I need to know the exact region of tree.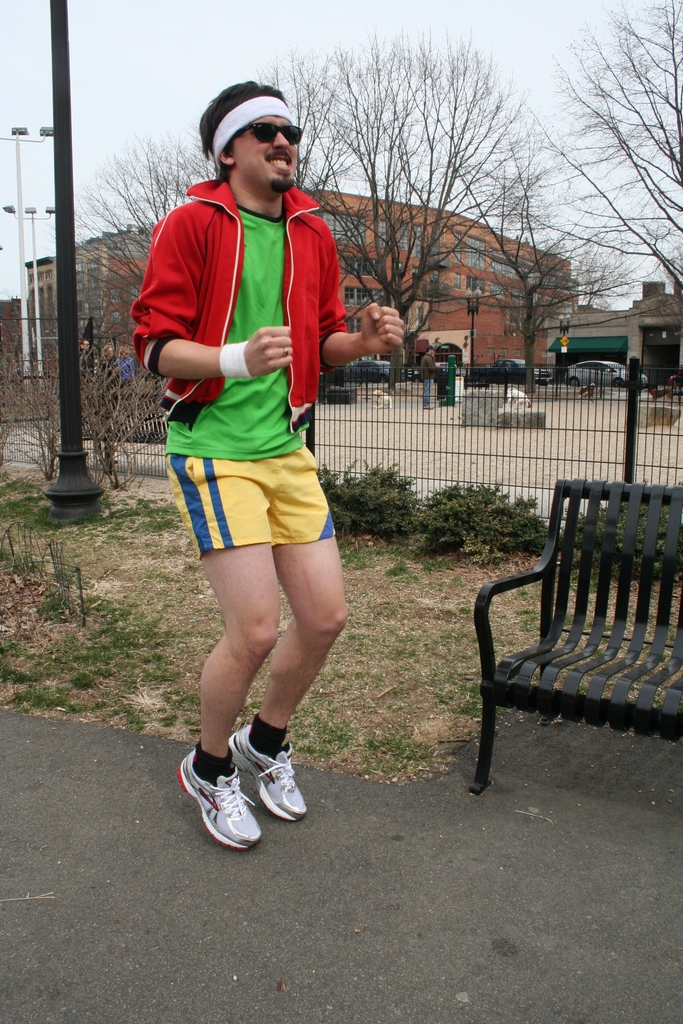
Region: BBox(532, 32, 663, 299).
